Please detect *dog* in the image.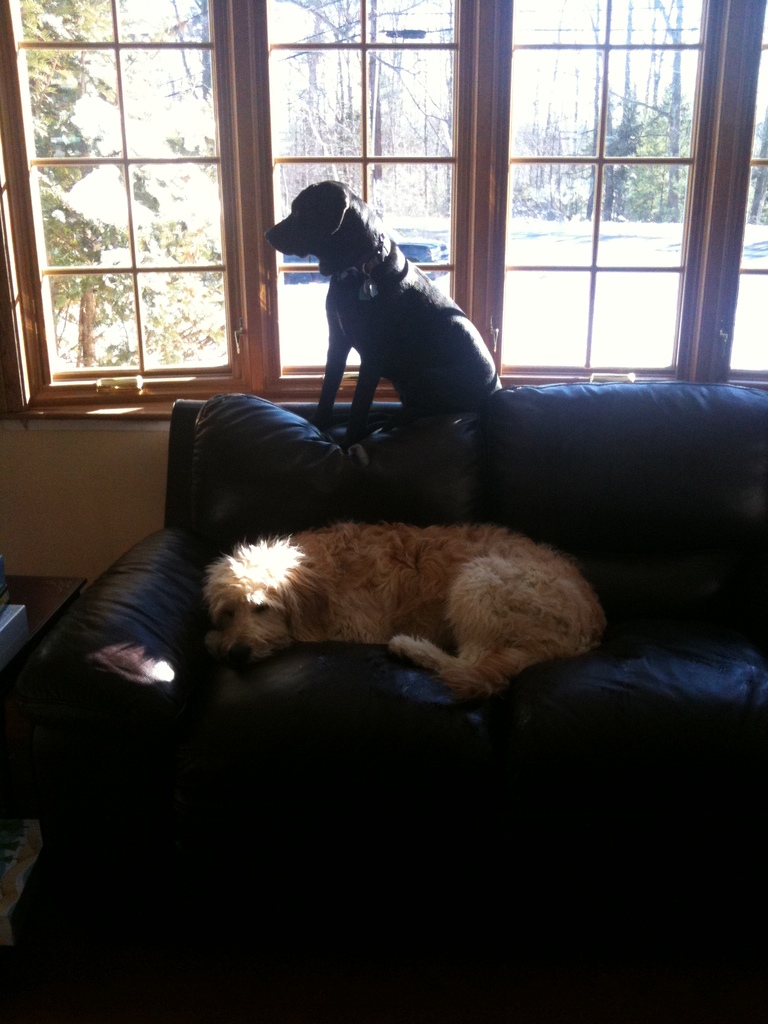
l=266, t=176, r=508, b=465.
